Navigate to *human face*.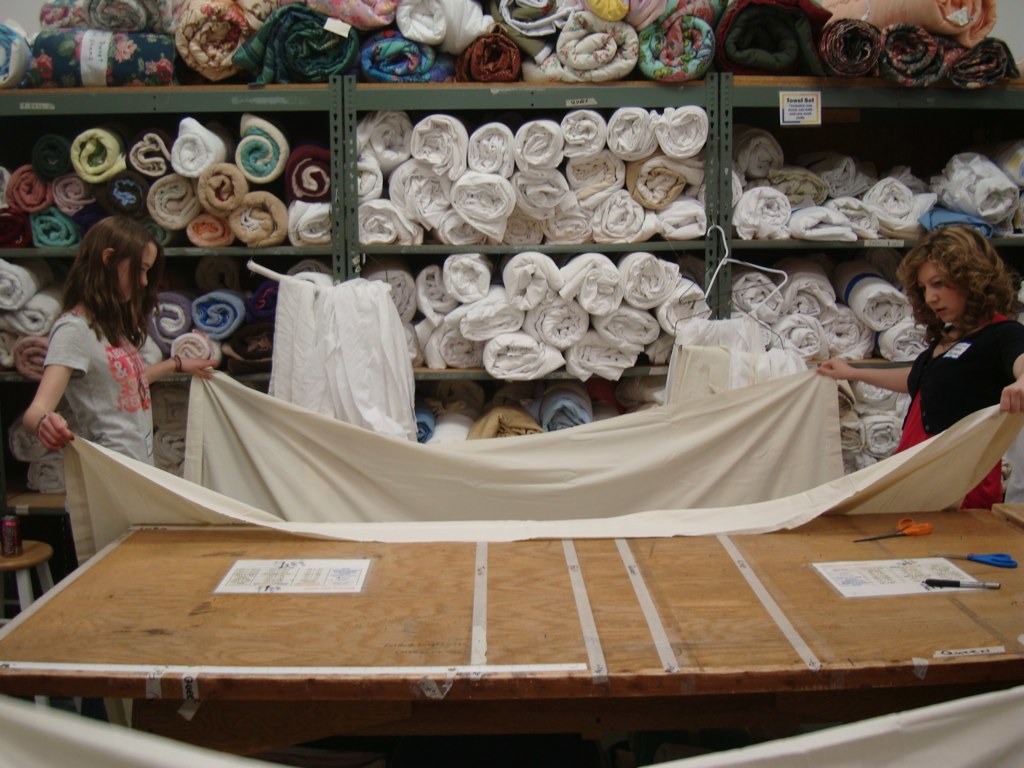
Navigation target: pyautogui.locateOnScreen(116, 251, 158, 304).
